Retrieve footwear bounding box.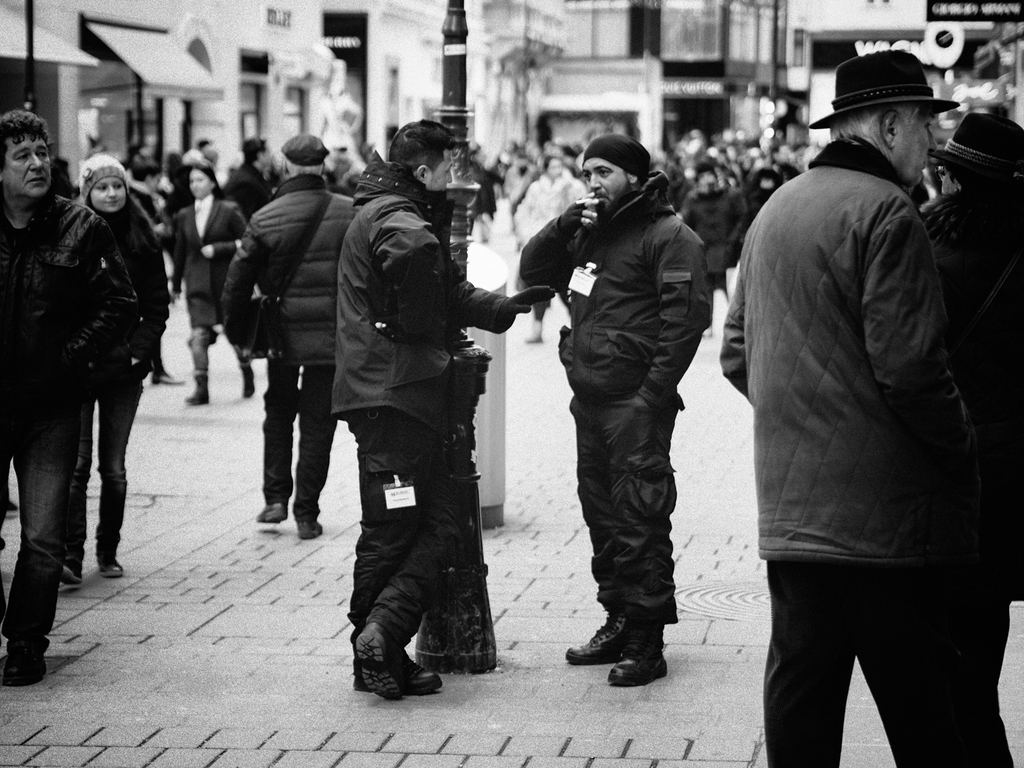
Bounding box: 355, 648, 440, 696.
